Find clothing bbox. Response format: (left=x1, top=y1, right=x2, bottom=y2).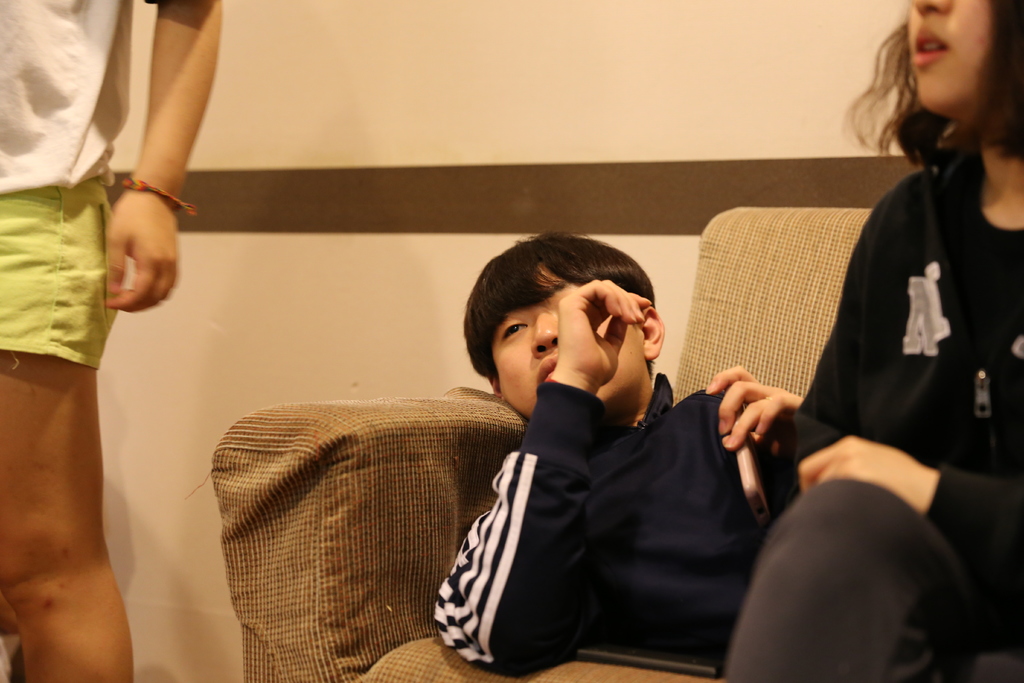
(left=0, top=0, right=135, bottom=372).
